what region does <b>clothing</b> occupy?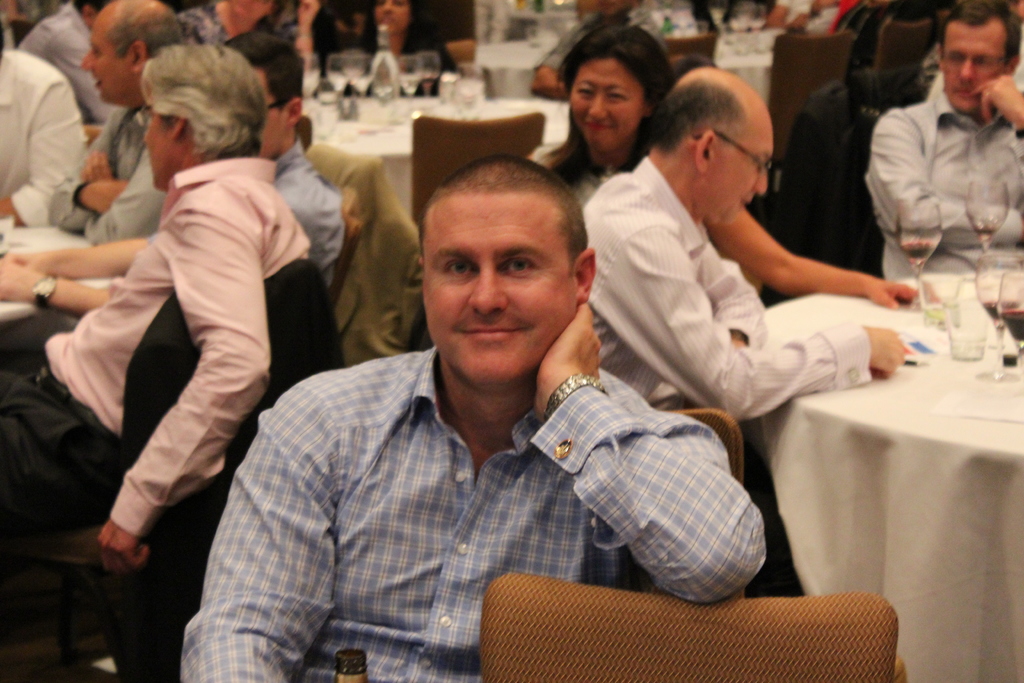
<bbox>314, 0, 386, 54</bbox>.
